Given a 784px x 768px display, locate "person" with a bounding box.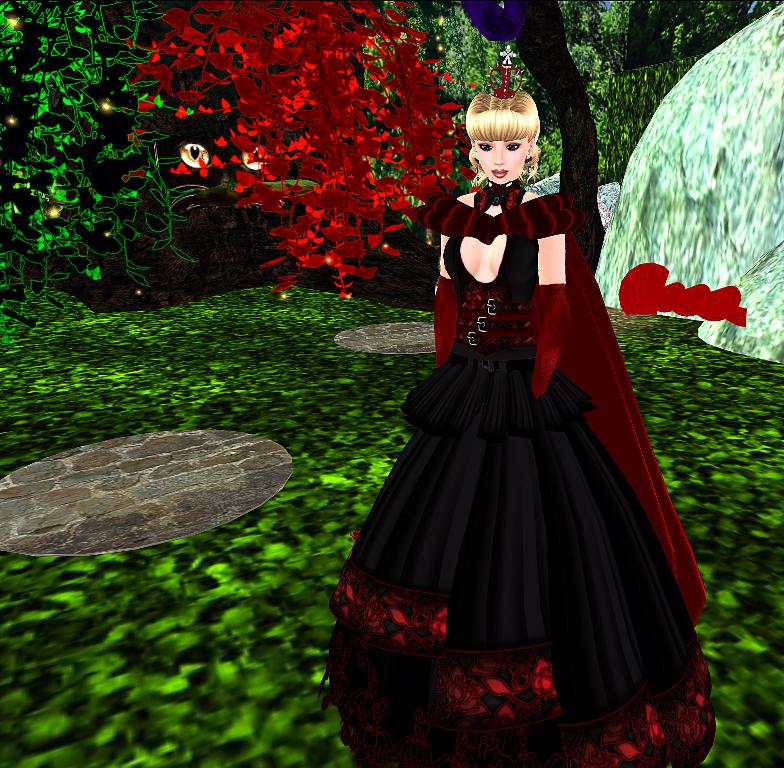
Located: 359:66:673:739.
